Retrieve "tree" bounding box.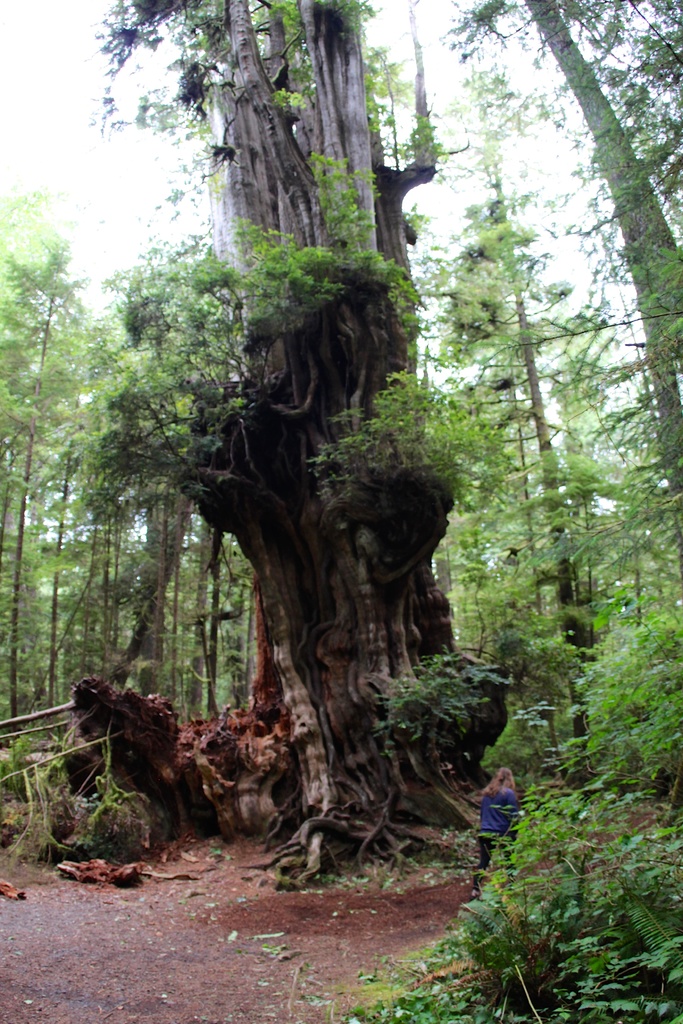
Bounding box: {"left": 54, "top": 0, "right": 641, "bottom": 921}.
